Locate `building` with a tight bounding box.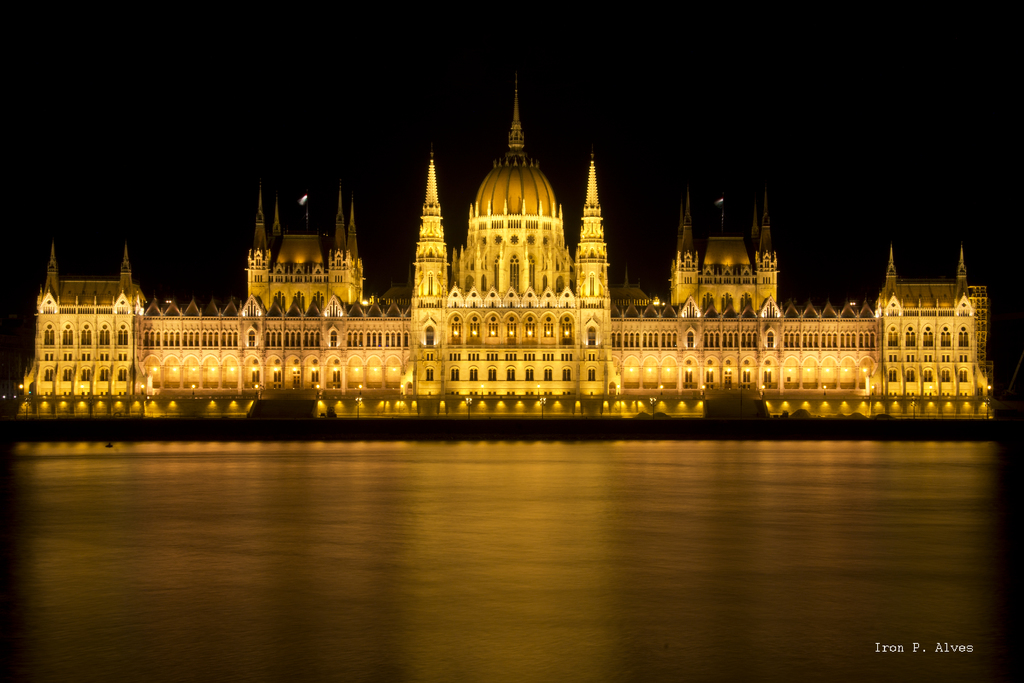
14,78,996,424.
